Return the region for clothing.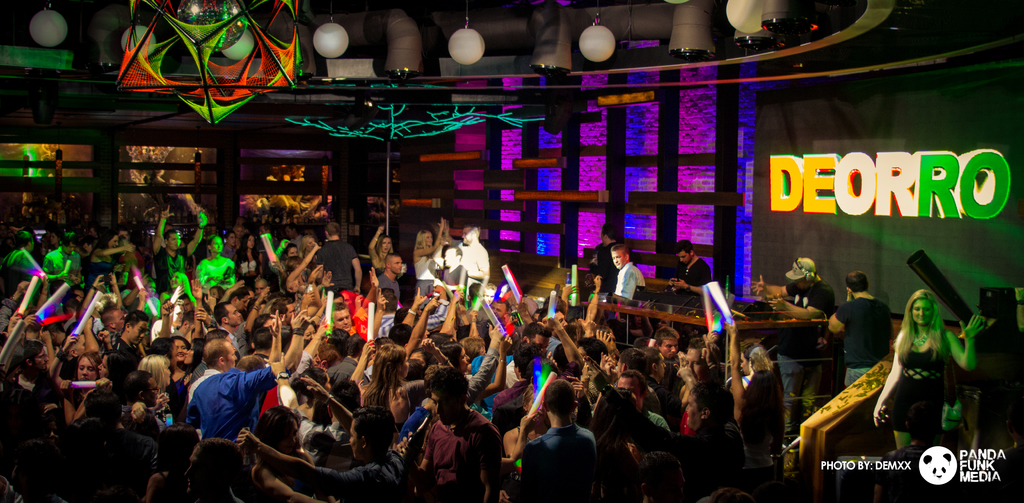
777/281/837/437.
